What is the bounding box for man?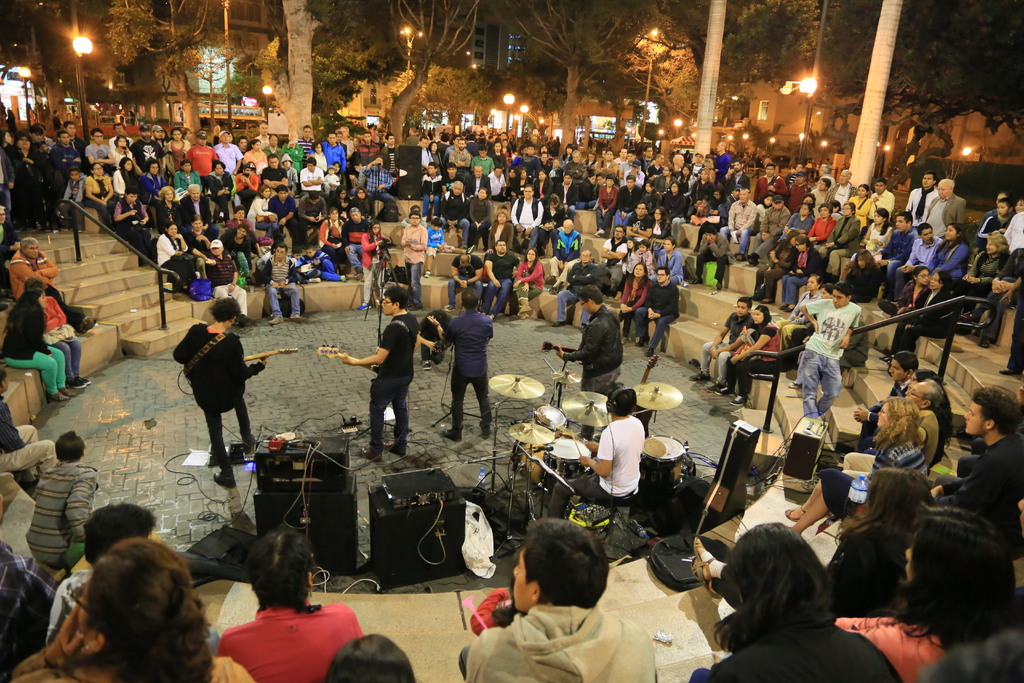
(x1=202, y1=238, x2=253, y2=327).
